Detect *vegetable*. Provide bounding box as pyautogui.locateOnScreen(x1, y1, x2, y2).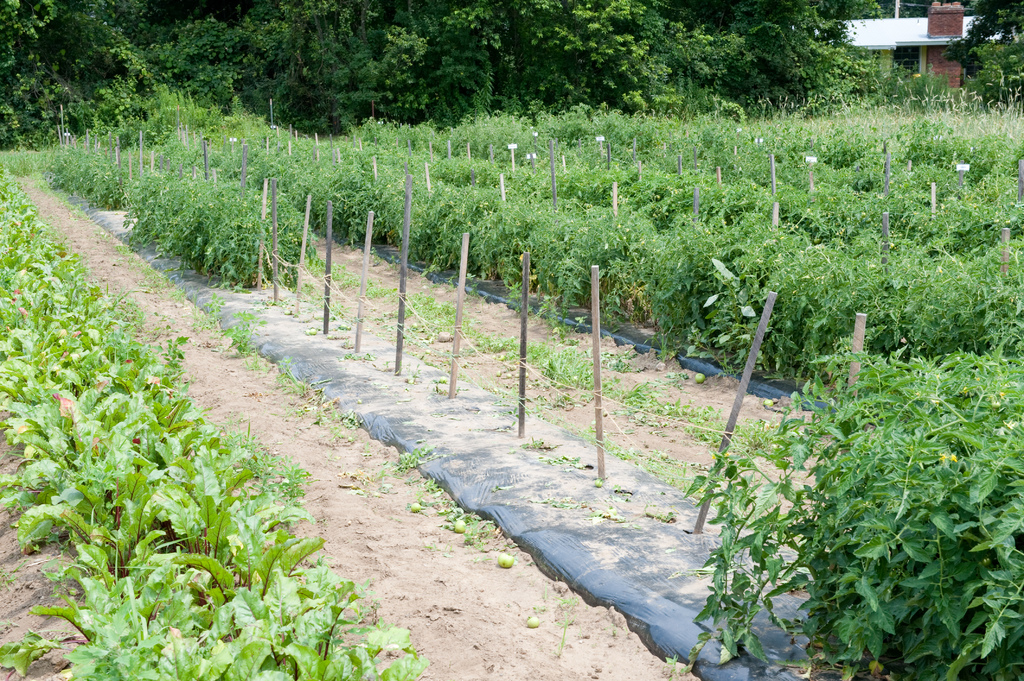
pyautogui.locateOnScreen(286, 231, 292, 237).
